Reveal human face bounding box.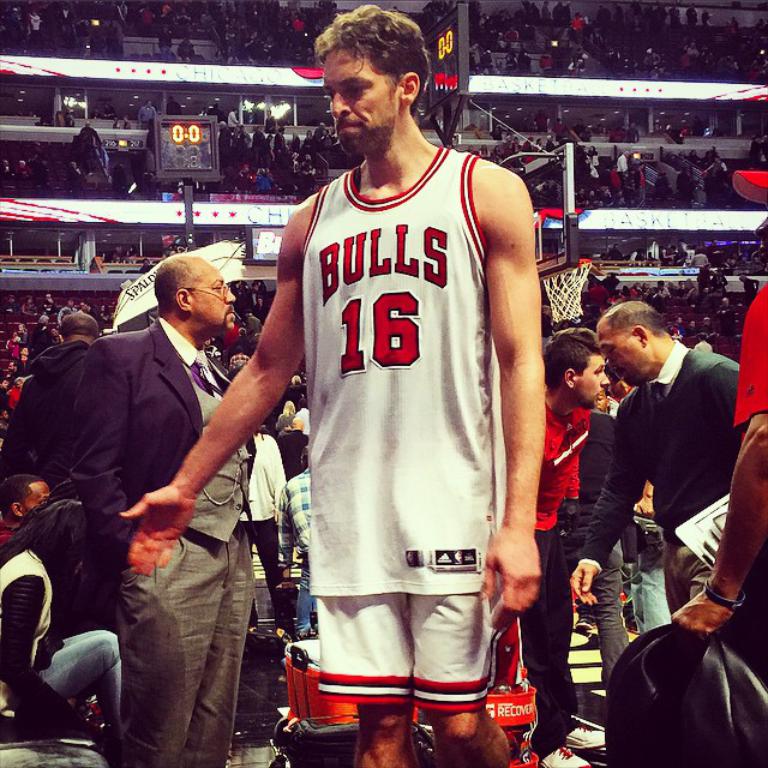
Revealed: 14:376:24:391.
